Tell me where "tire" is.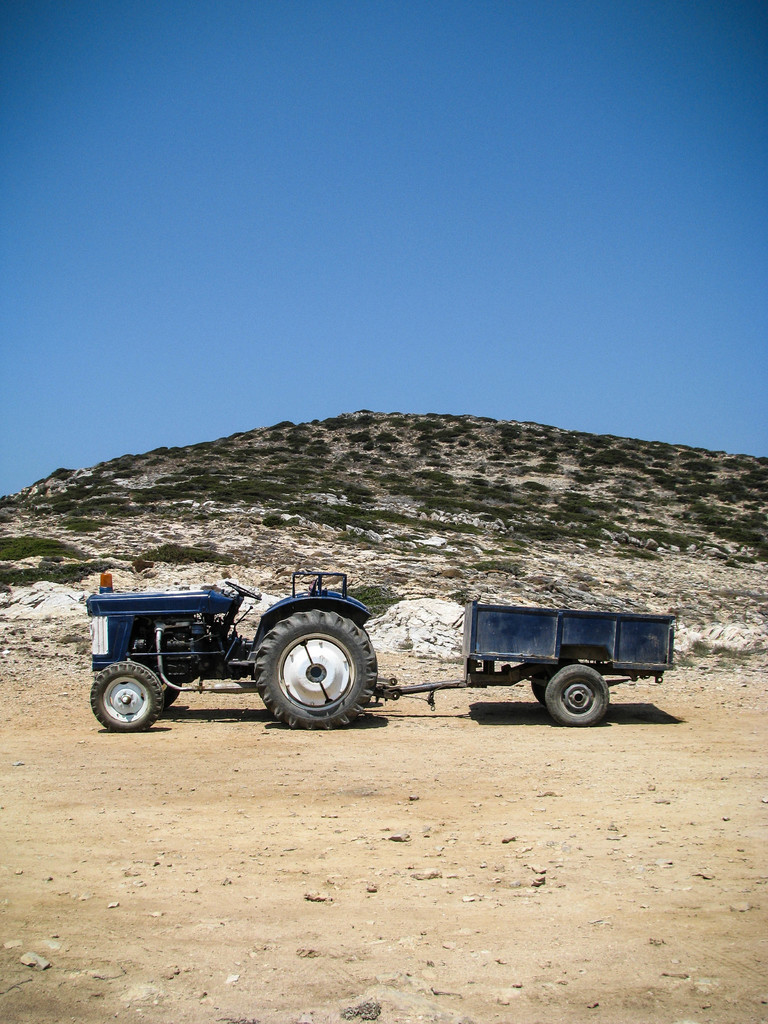
"tire" is at box(527, 666, 557, 713).
